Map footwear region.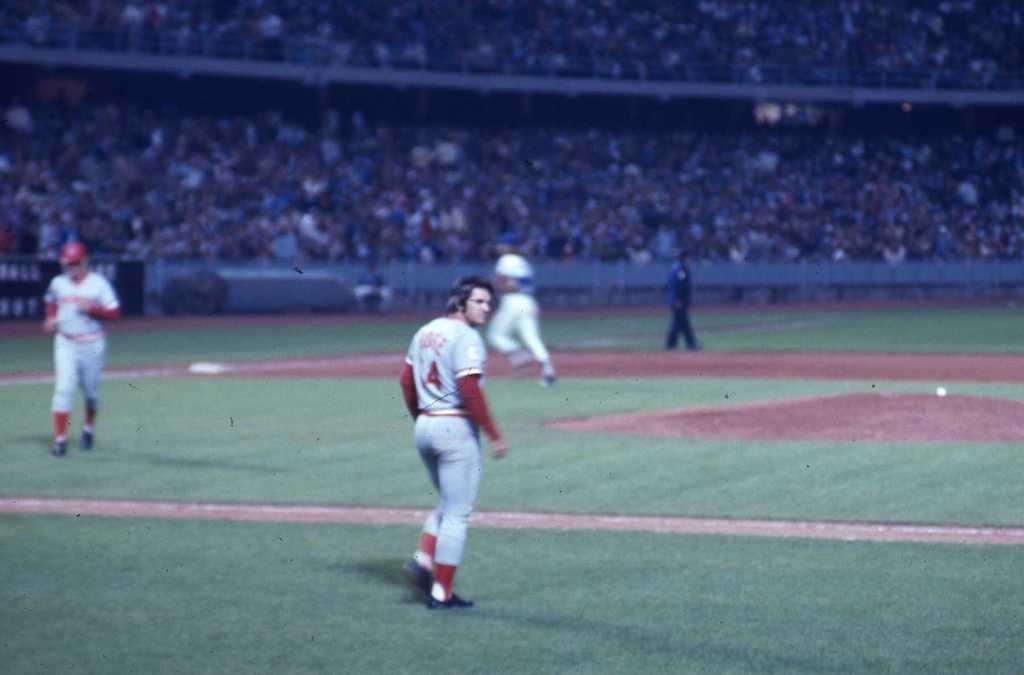
Mapped to x1=428 y1=587 x2=476 y2=612.
